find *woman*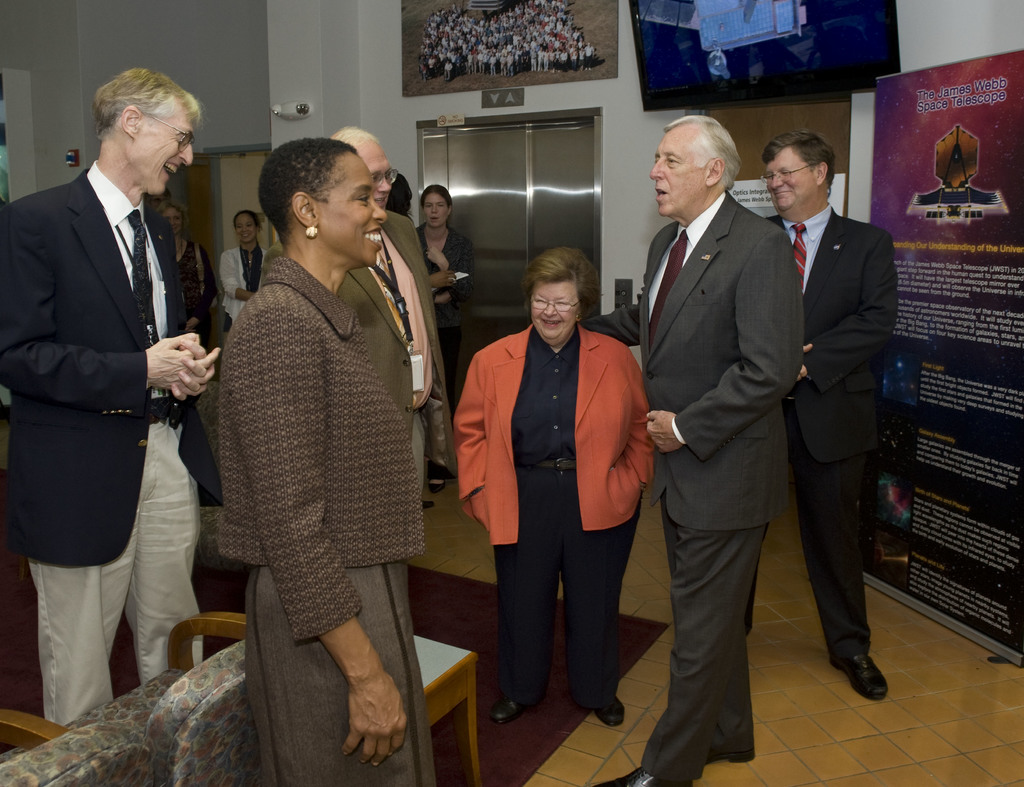
453,245,655,730
